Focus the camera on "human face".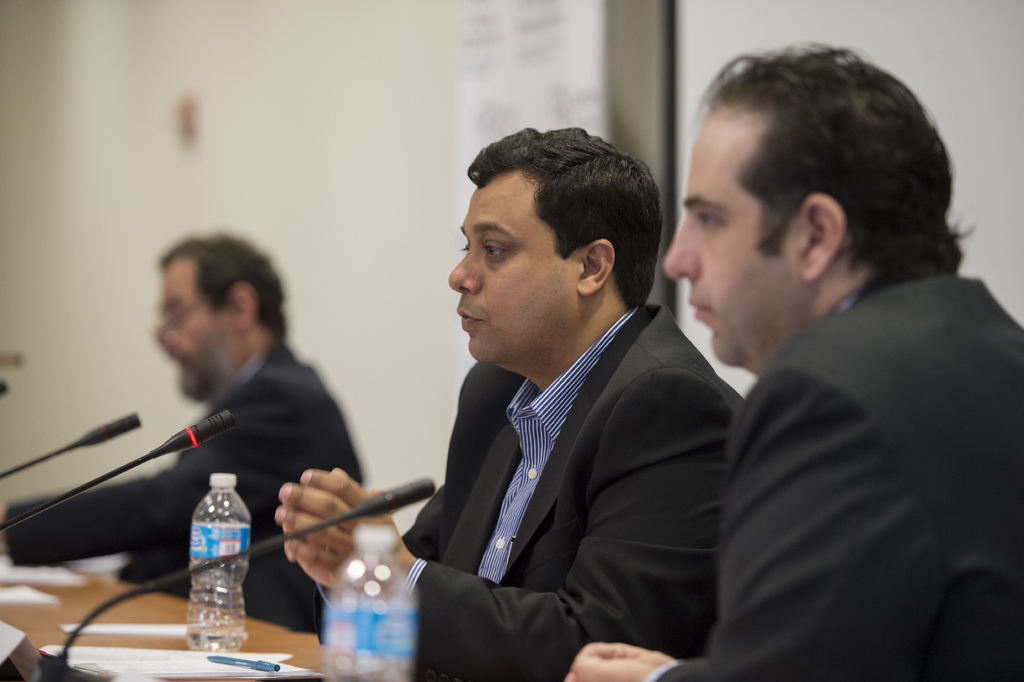
Focus region: 446:162:579:362.
